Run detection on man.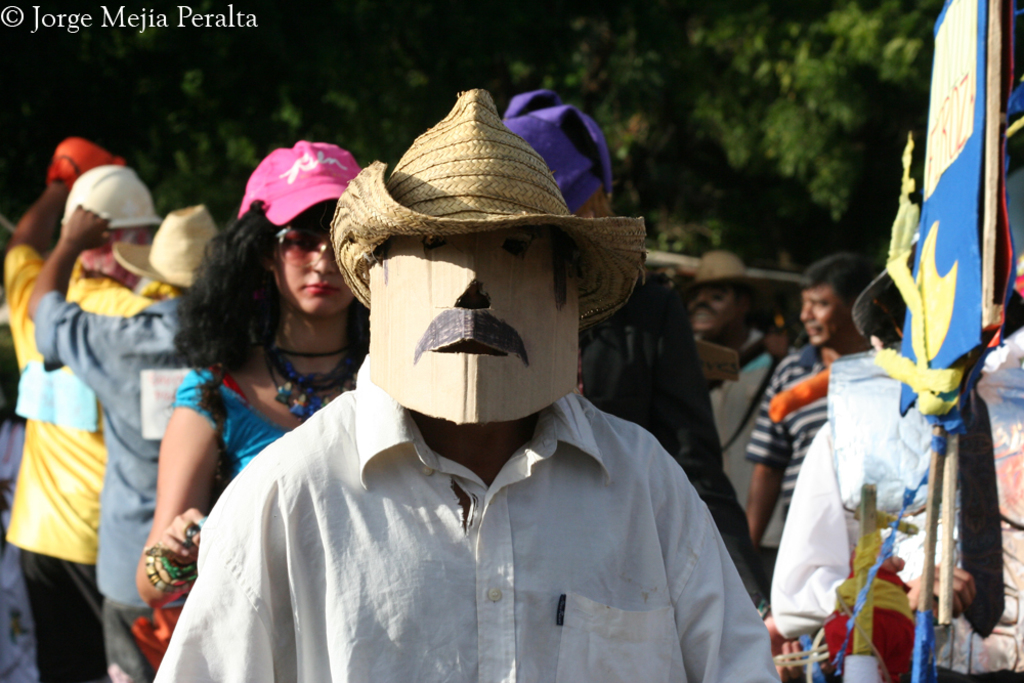
Result: [0,160,175,681].
